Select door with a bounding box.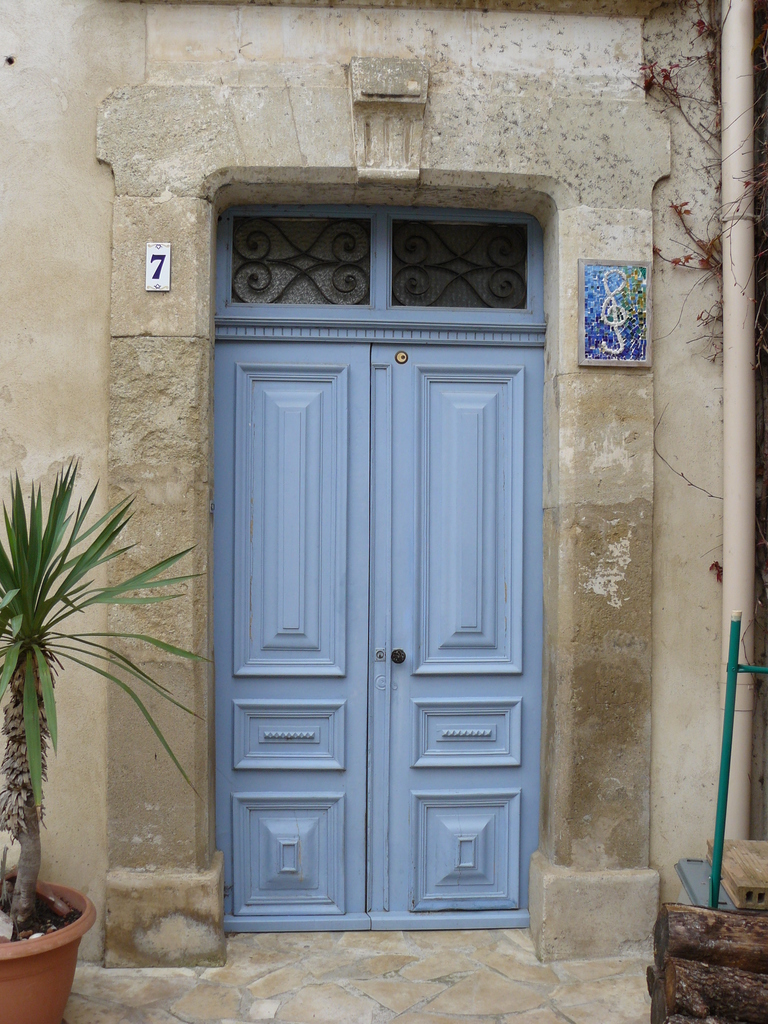
pyautogui.locateOnScreen(220, 342, 541, 931).
